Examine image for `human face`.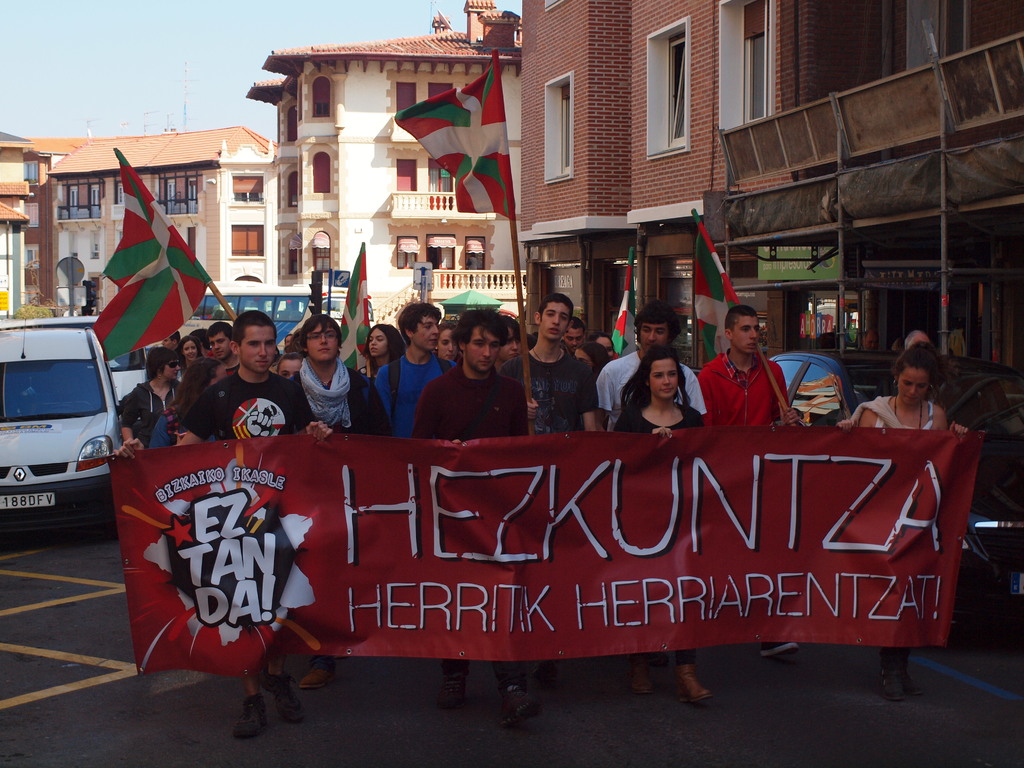
Examination result: select_region(655, 363, 684, 400).
